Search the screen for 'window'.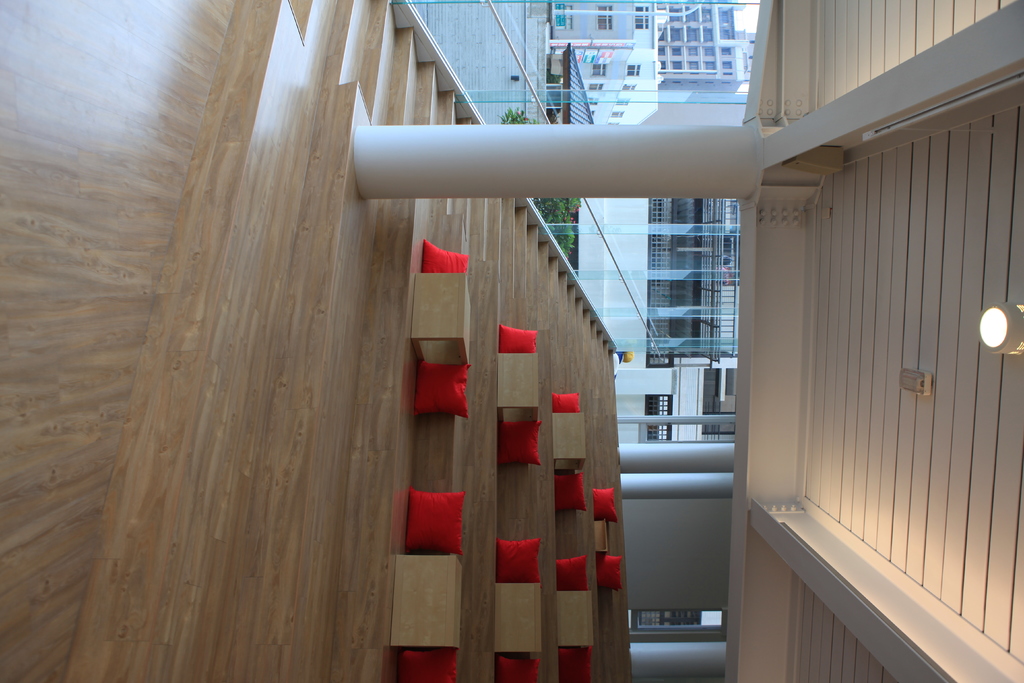
Found at Rect(672, 47, 681, 56).
